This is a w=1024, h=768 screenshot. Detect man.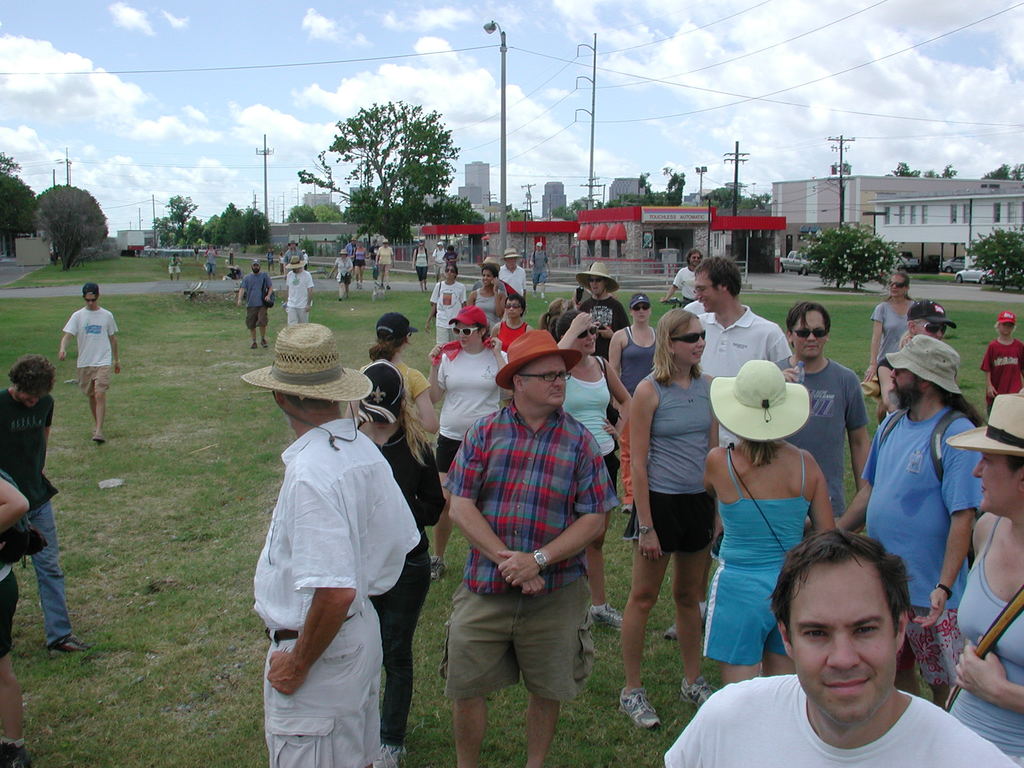
box=[0, 349, 78, 657].
